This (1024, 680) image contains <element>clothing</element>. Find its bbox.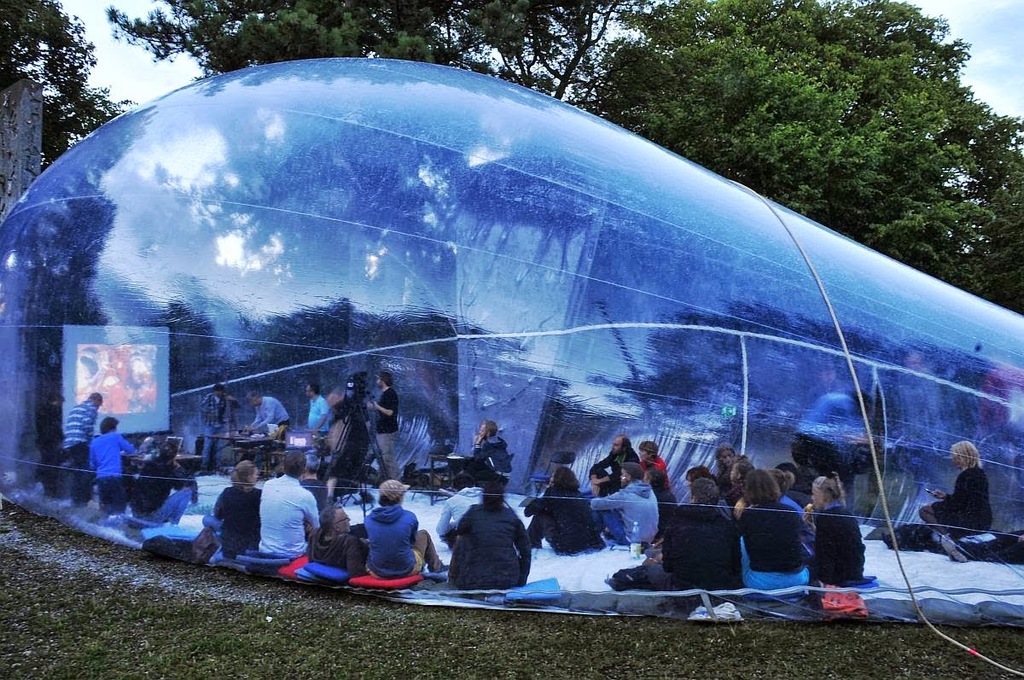
BBox(132, 491, 193, 534).
